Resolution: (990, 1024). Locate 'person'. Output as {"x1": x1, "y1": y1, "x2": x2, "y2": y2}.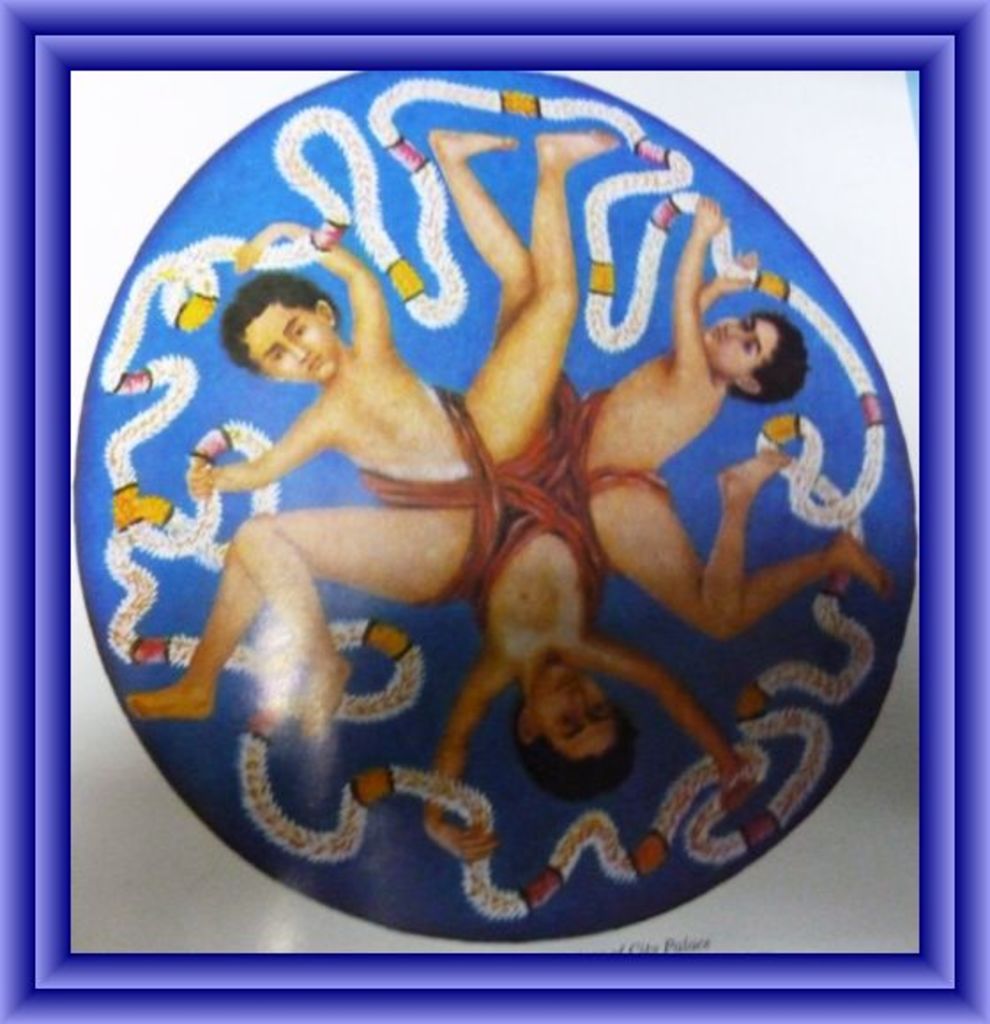
{"x1": 122, "y1": 214, "x2": 479, "y2": 748}.
